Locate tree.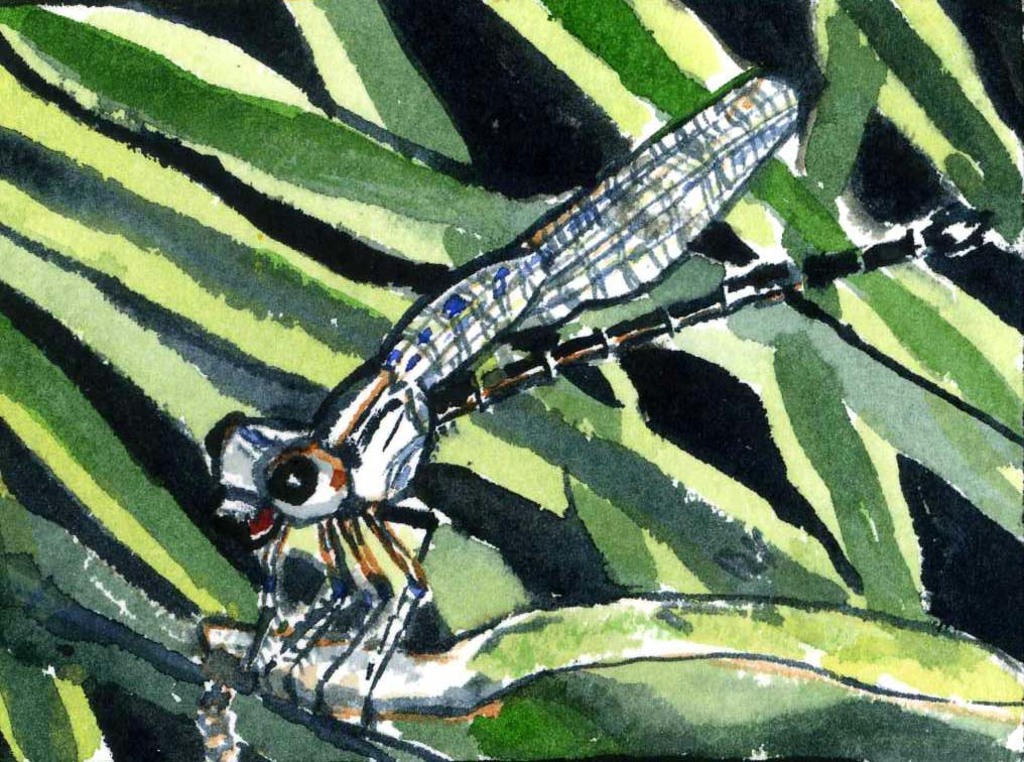
Bounding box: 0,0,1023,761.
